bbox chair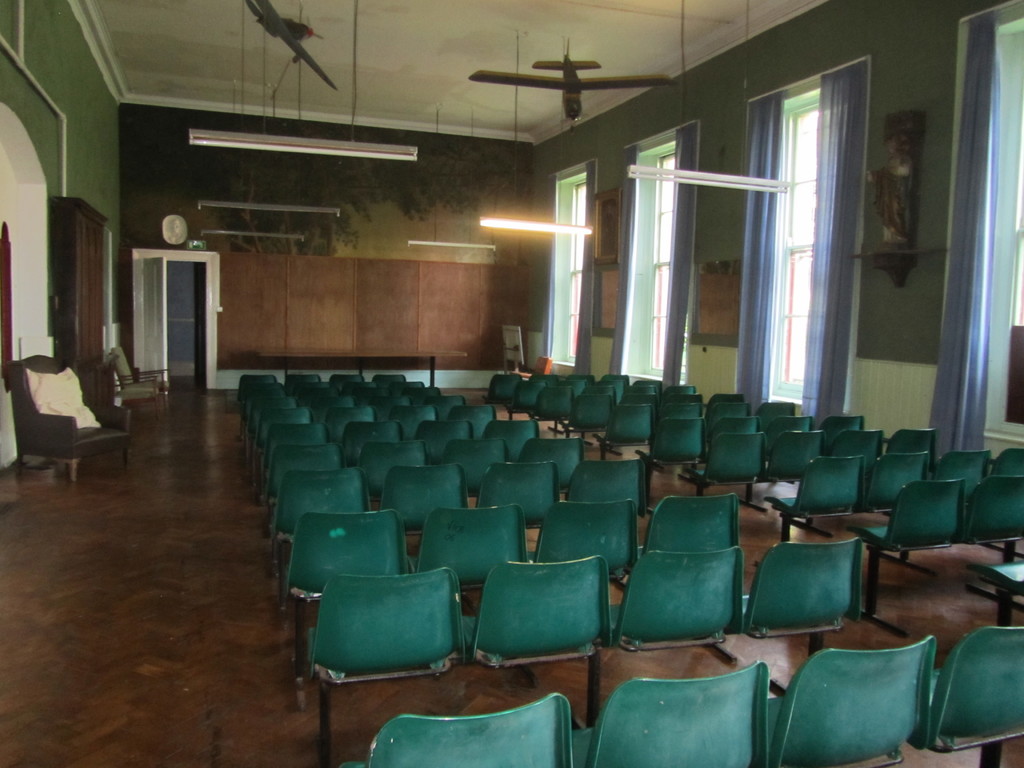
bbox=(633, 410, 710, 513)
